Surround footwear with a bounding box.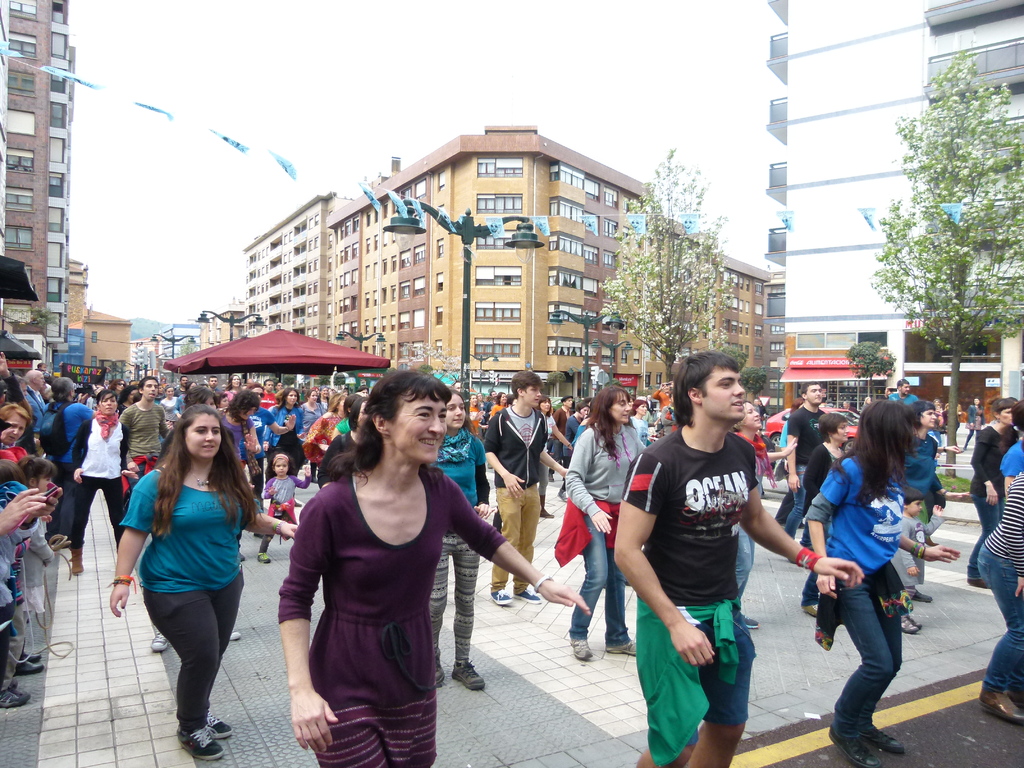
[6, 682, 33, 709].
